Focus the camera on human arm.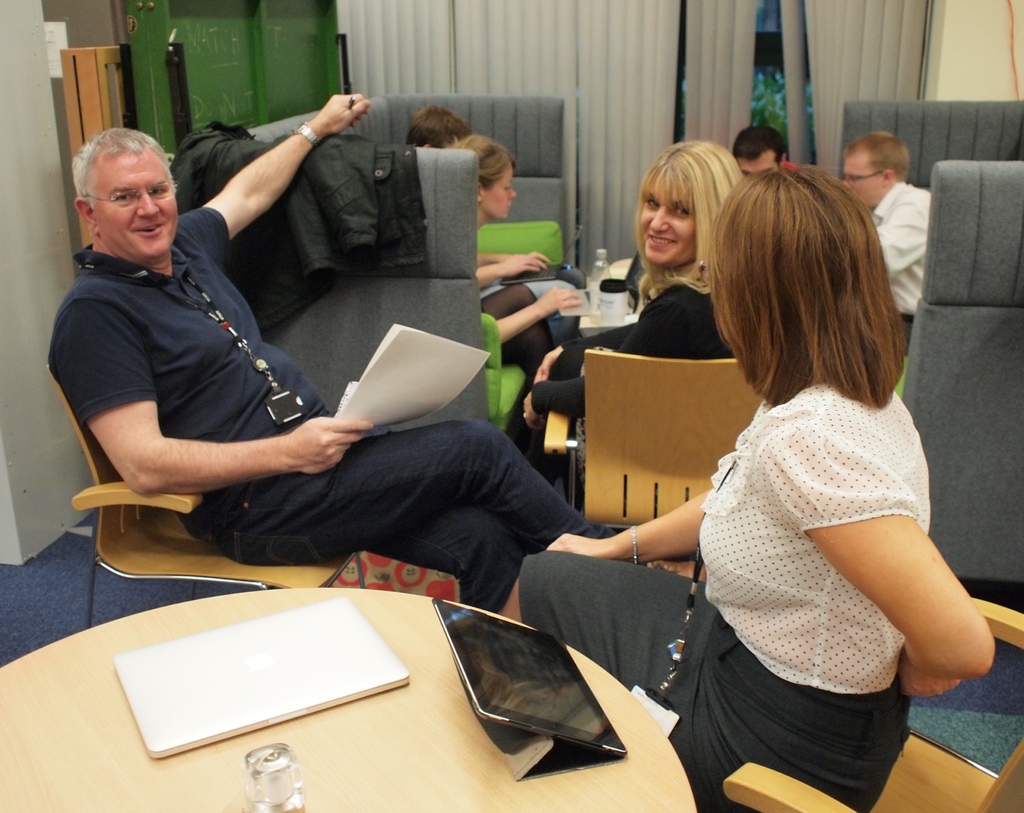
Focus region: left=875, top=196, right=923, bottom=283.
